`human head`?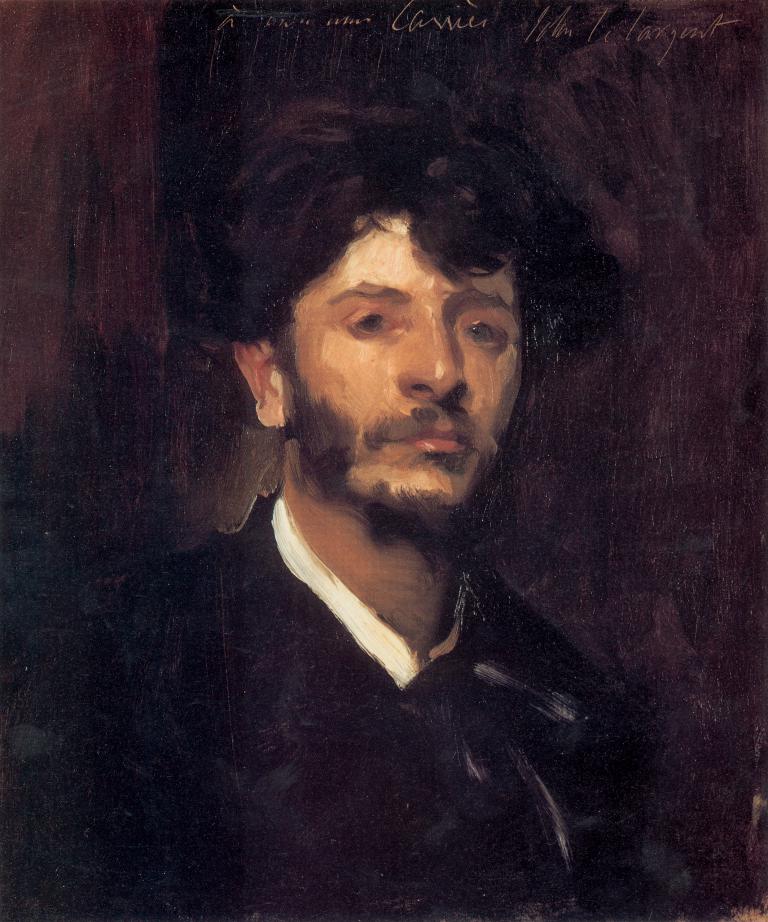
<region>248, 162, 547, 496</region>
